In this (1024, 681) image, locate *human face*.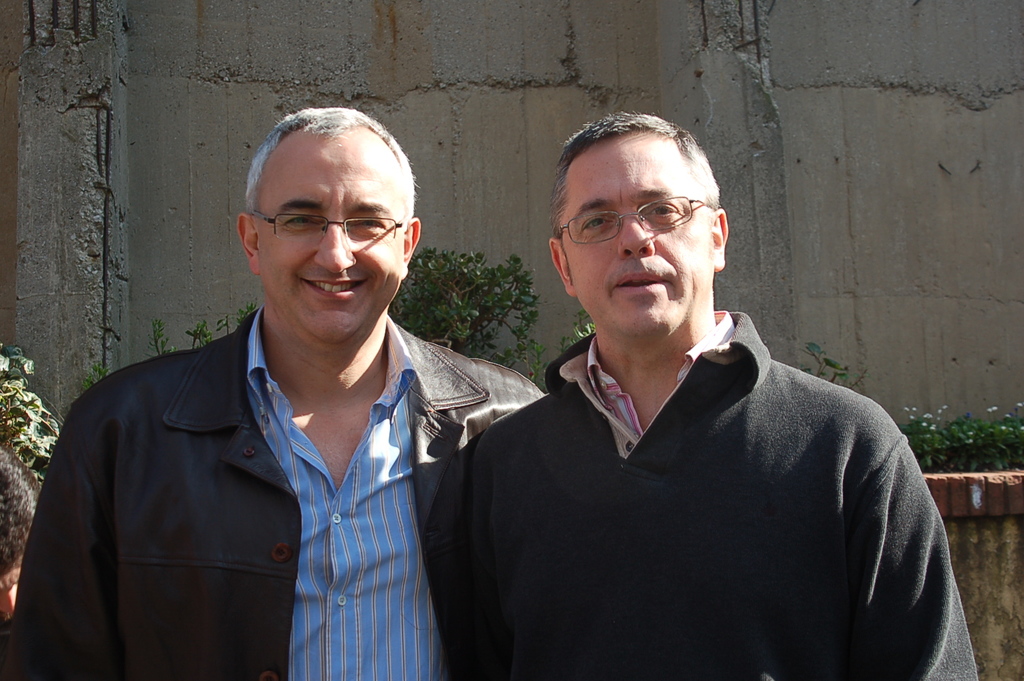
Bounding box: [x1=256, y1=133, x2=402, y2=345].
